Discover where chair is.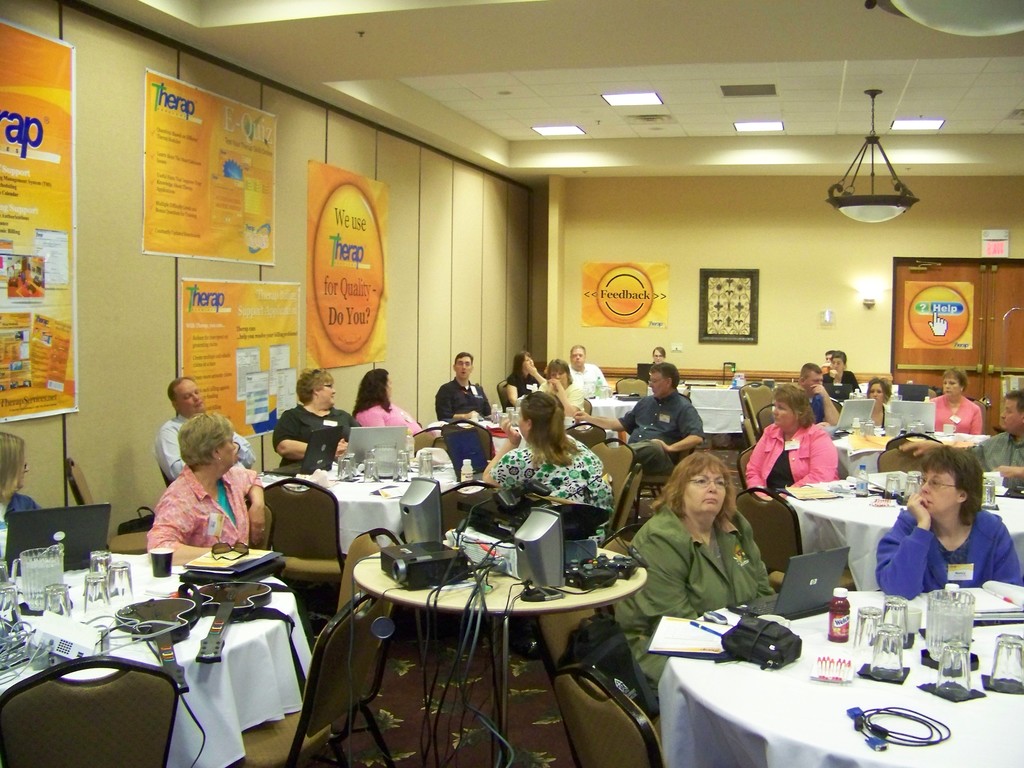
Discovered at box(65, 456, 152, 556).
